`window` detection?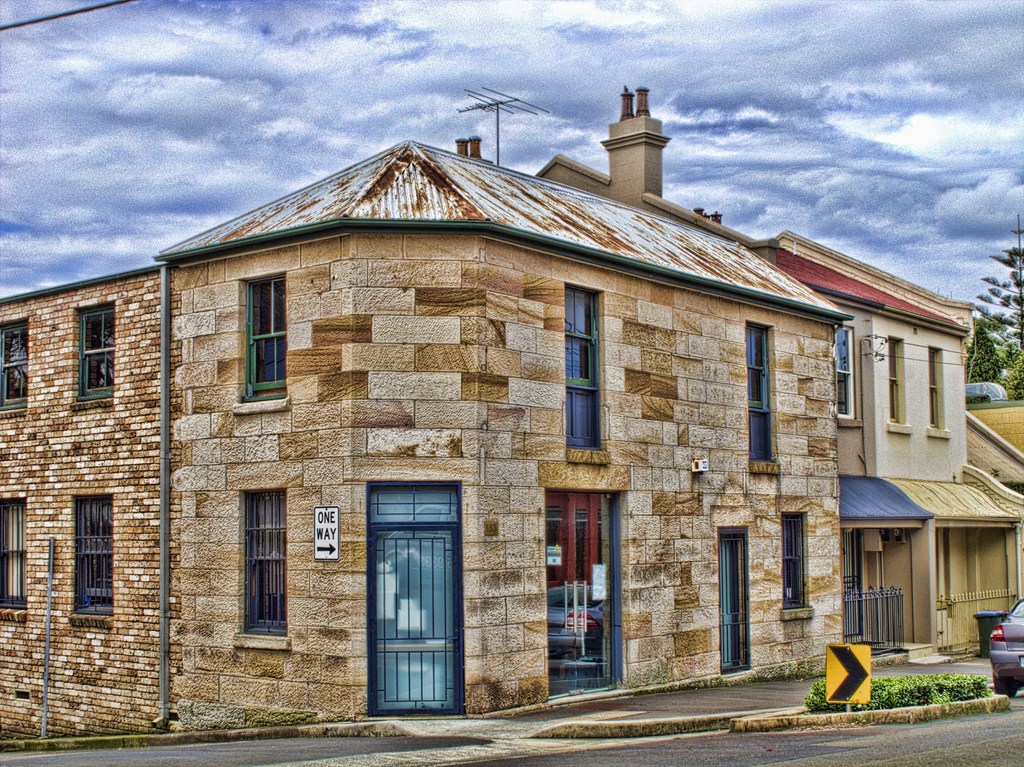
crop(746, 316, 778, 477)
